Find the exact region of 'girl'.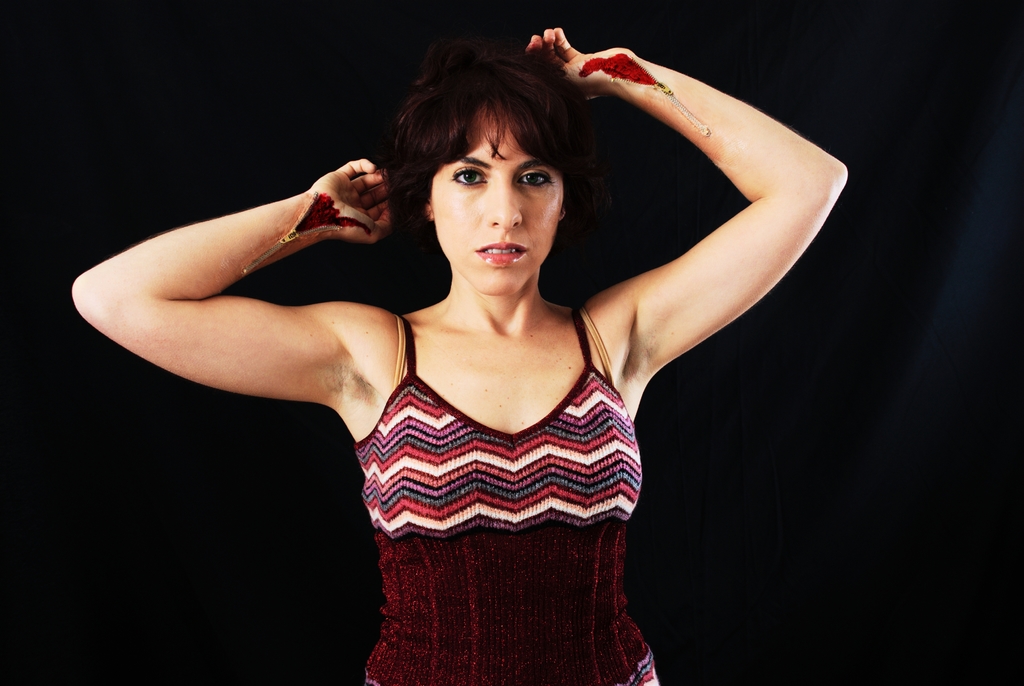
Exact region: crop(58, 22, 861, 685).
